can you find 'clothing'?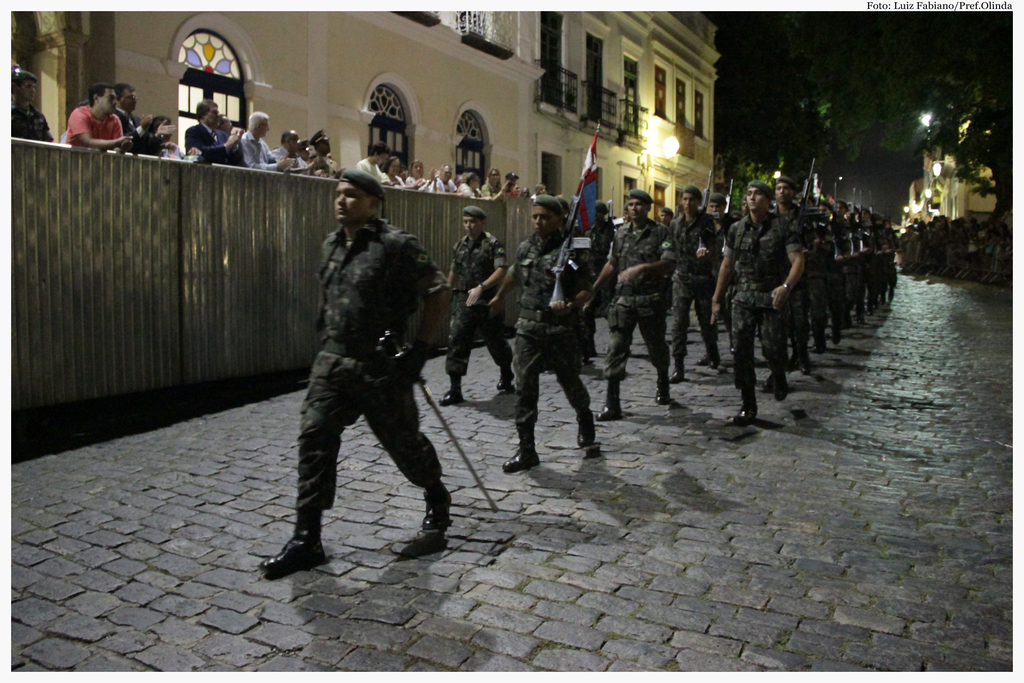
Yes, bounding box: locate(242, 135, 282, 173).
